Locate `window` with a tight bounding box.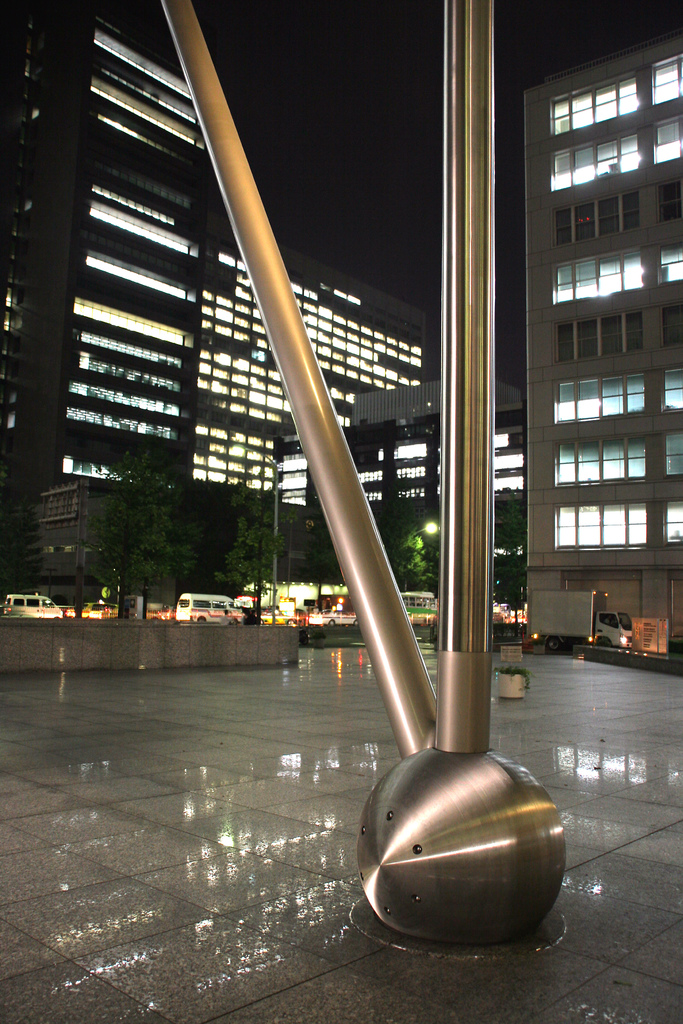
locate(553, 127, 638, 186).
